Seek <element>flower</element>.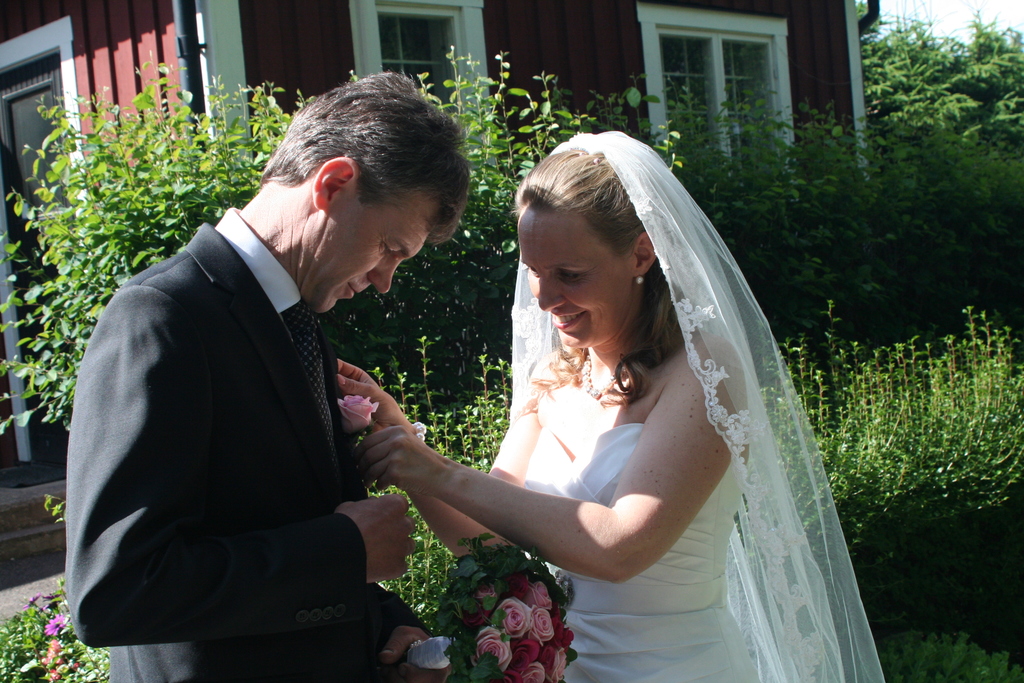
(x1=44, y1=614, x2=67, y2=630).
